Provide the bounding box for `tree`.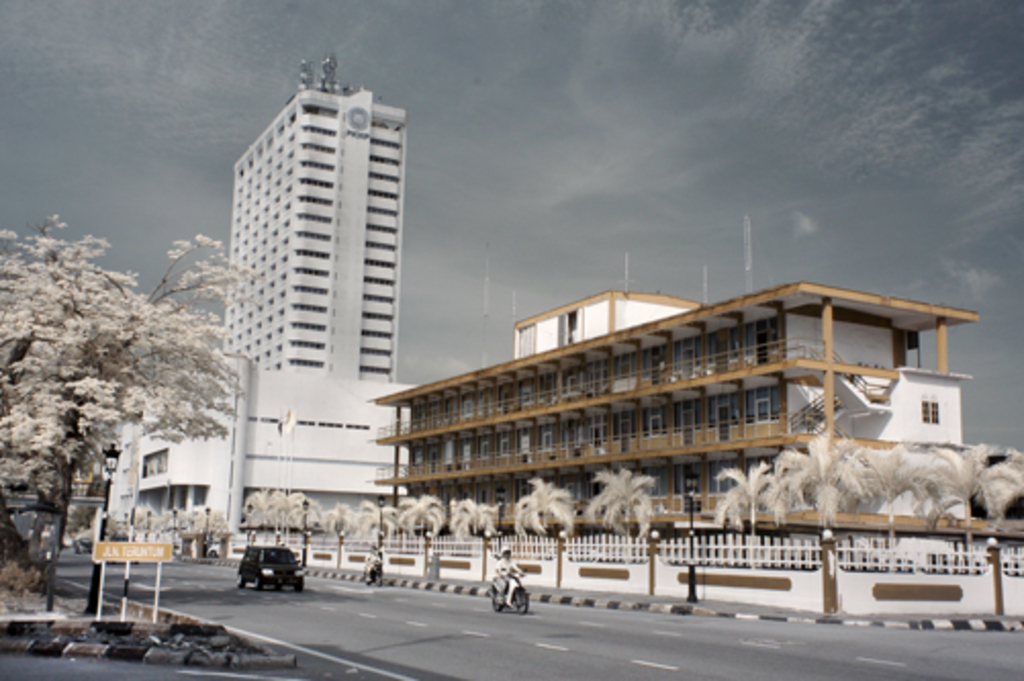
(350, 501, 403, 560).
